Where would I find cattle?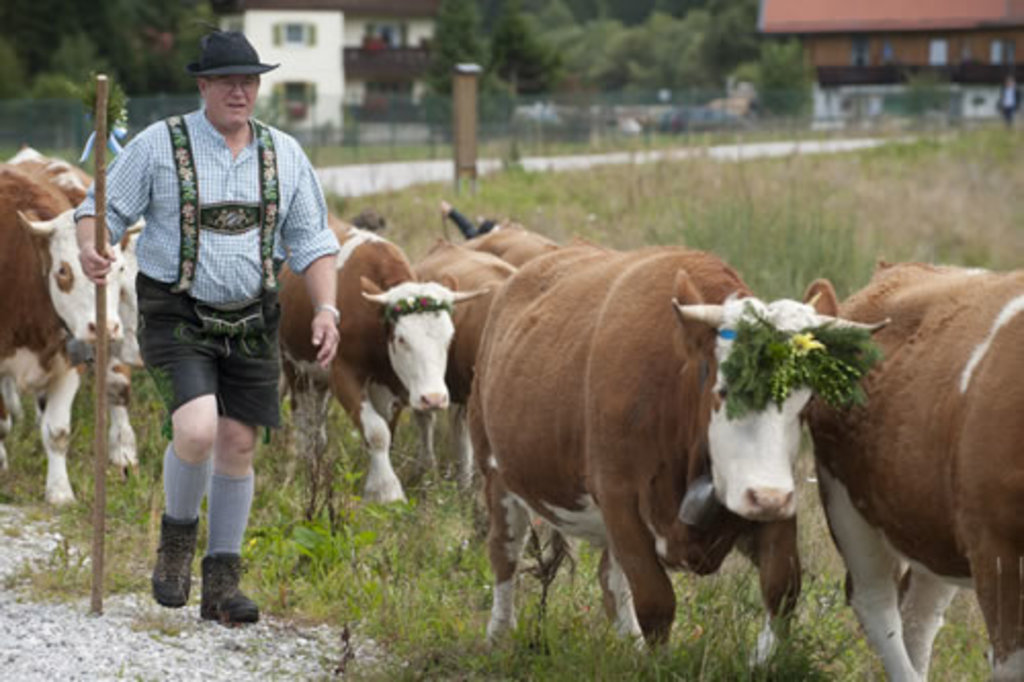
At bbox=(809, 260, 1022, 680).
